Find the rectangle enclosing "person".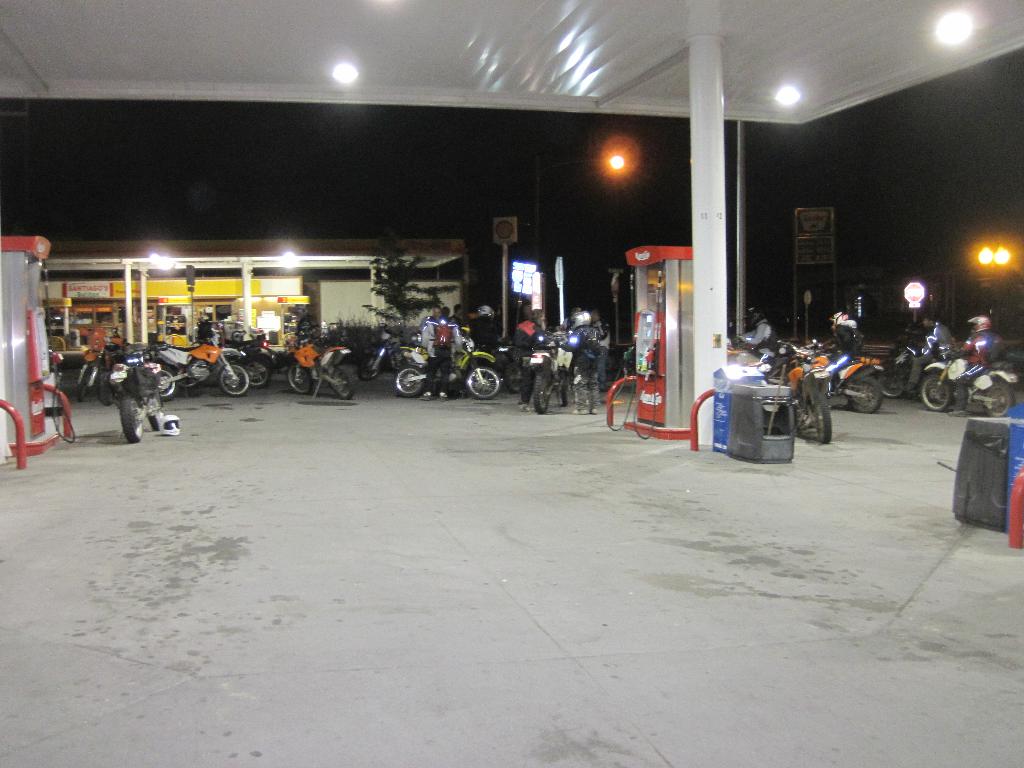
<bbox>738, 303, 784, 361</bbox>.
